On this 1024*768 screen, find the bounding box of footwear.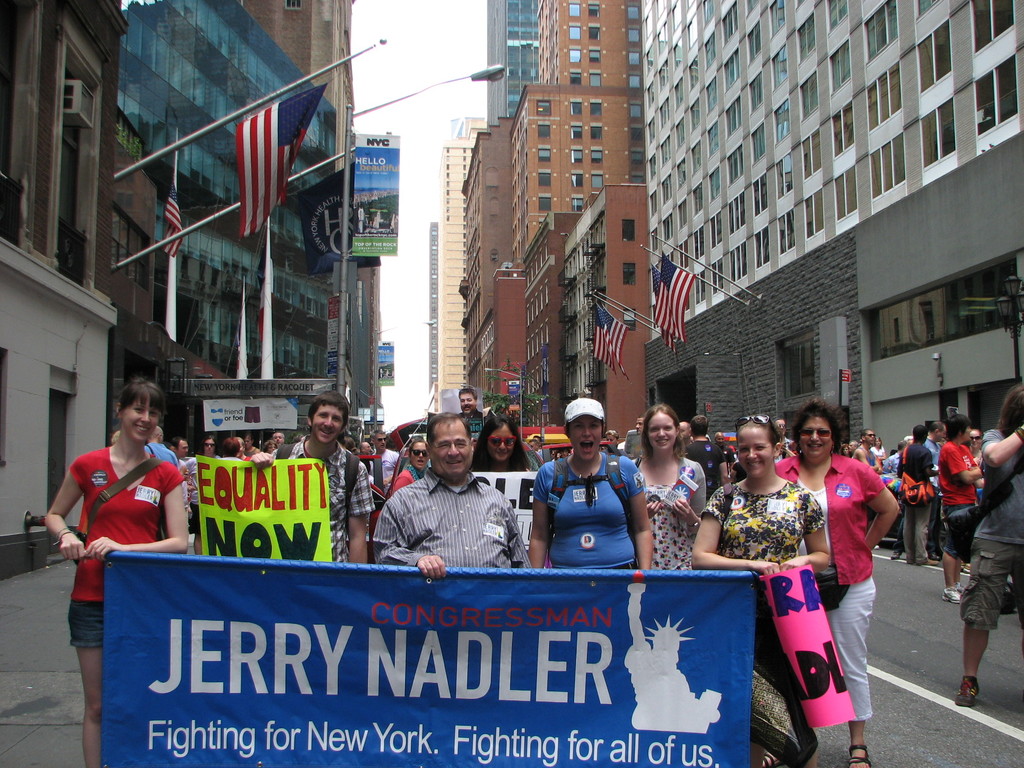
Bounding box: locate(888, 549, 902, 560).
